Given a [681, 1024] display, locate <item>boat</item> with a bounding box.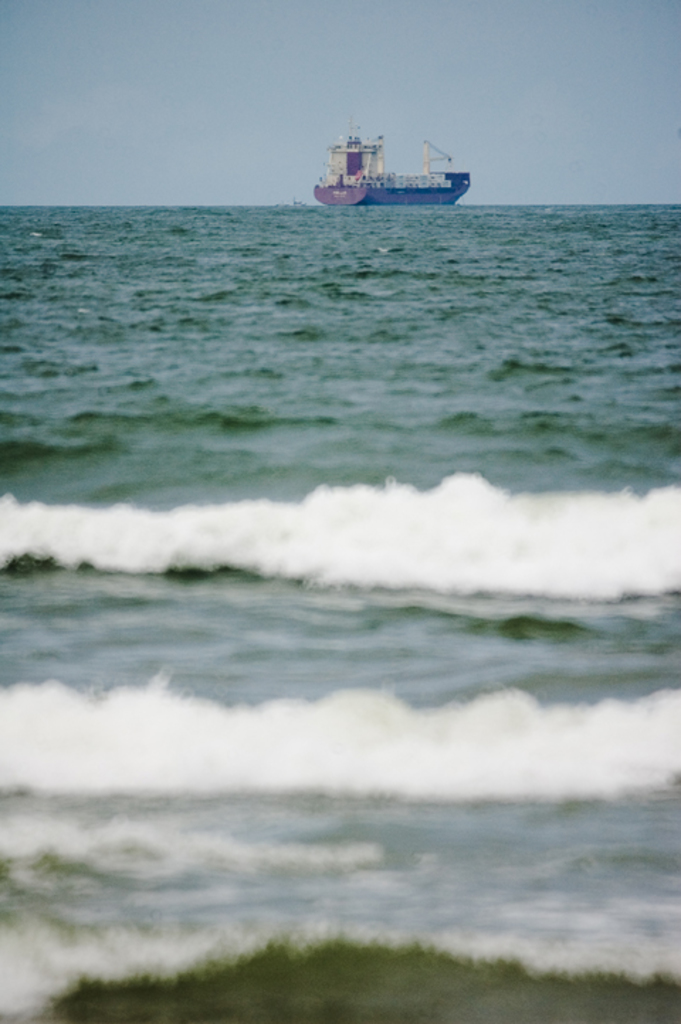
Located: {"left": 314, "top": 121, "right": 478, "bottom": 206}.
